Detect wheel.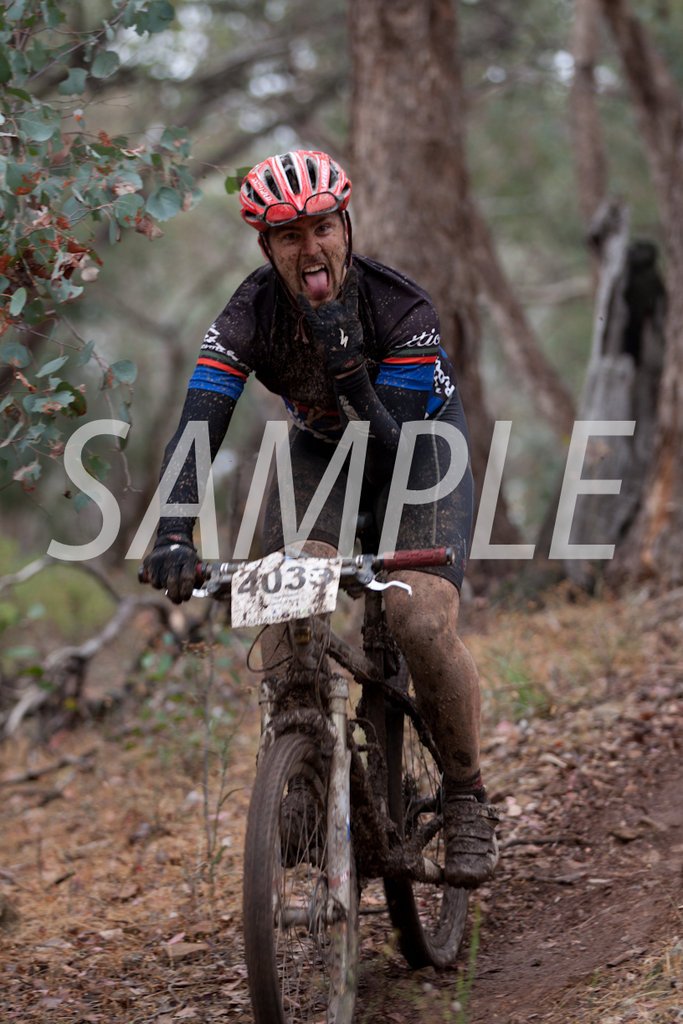
Detected at detection(384, 660, 469, 965).
